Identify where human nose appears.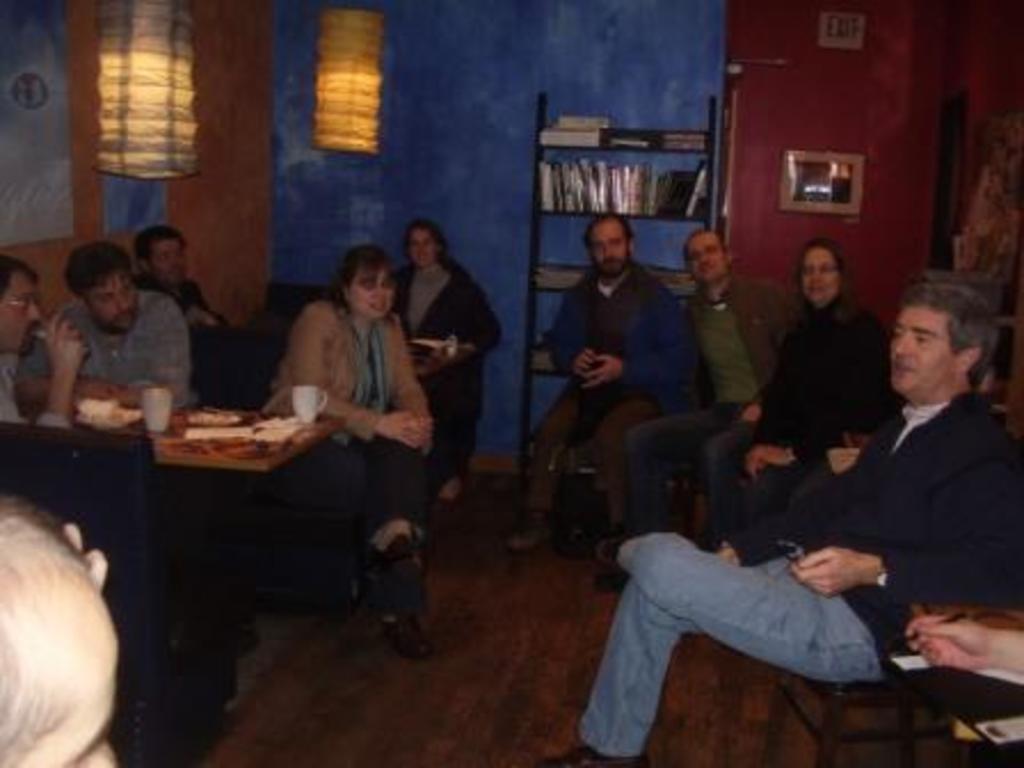
Appears at crop(816, 272, 821, 277).
